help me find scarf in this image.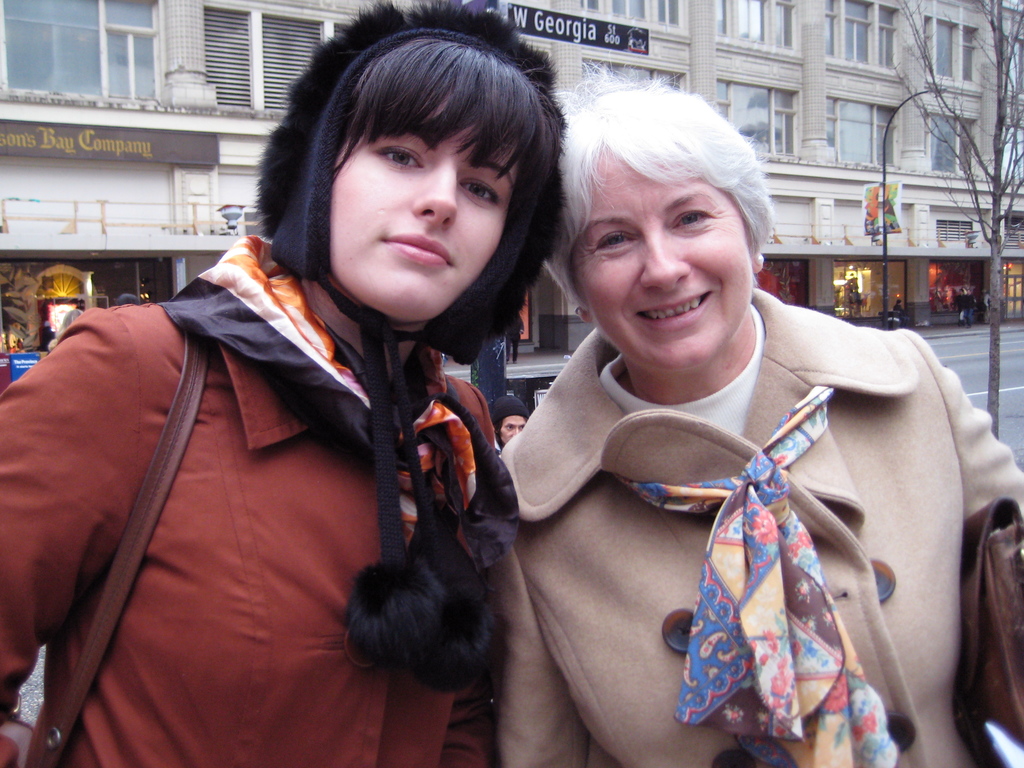
Found it: 604, 378, 901, 767.
